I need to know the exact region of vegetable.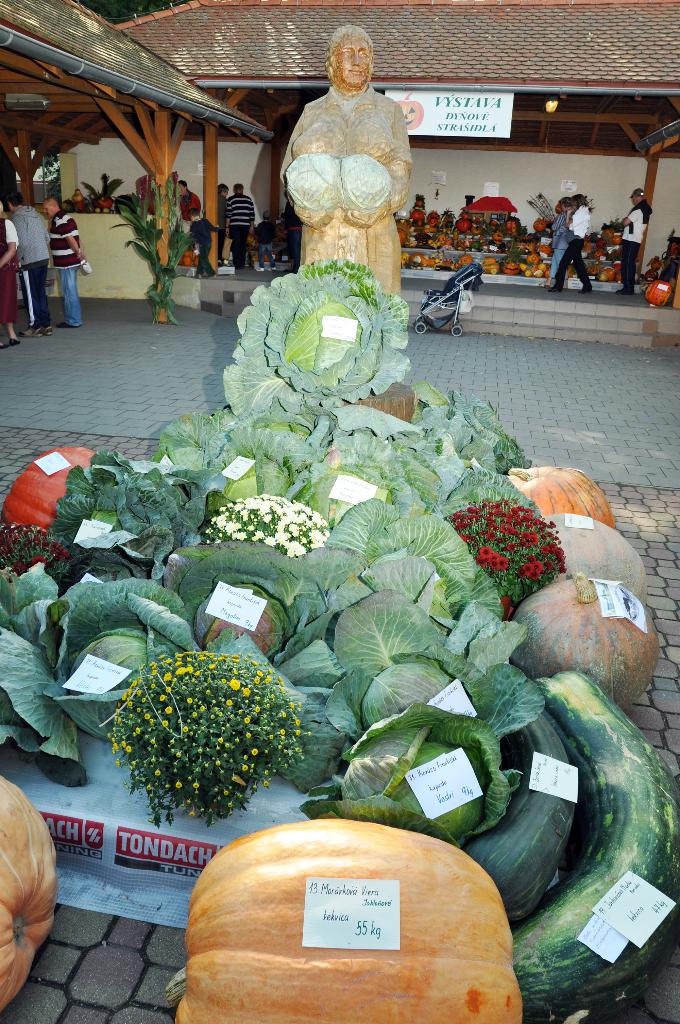
Region: [516, 664, 679, 1023].
